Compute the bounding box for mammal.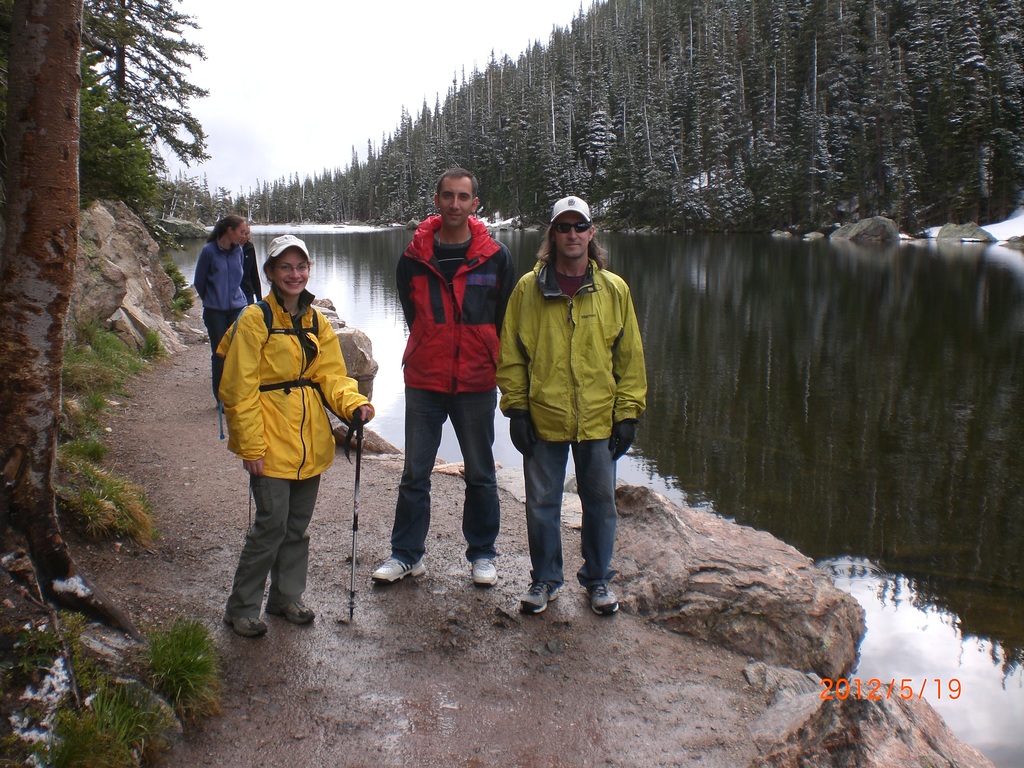
x1=193, y1=214, x2=248, y2=412.
